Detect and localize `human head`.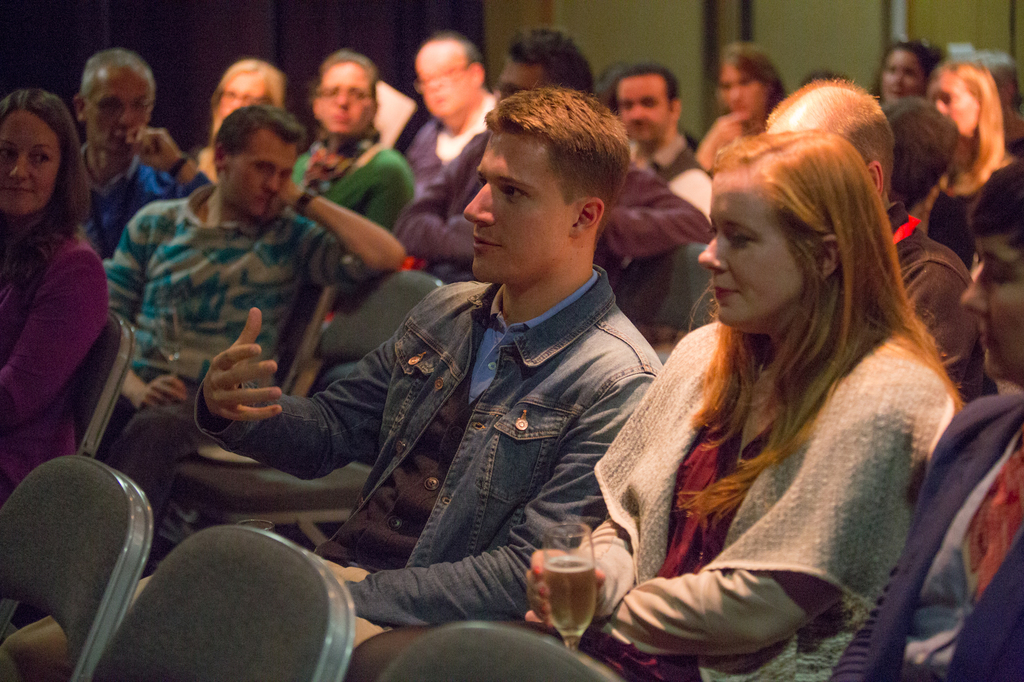
Localized at locate(970, 52, 1017, 113).
